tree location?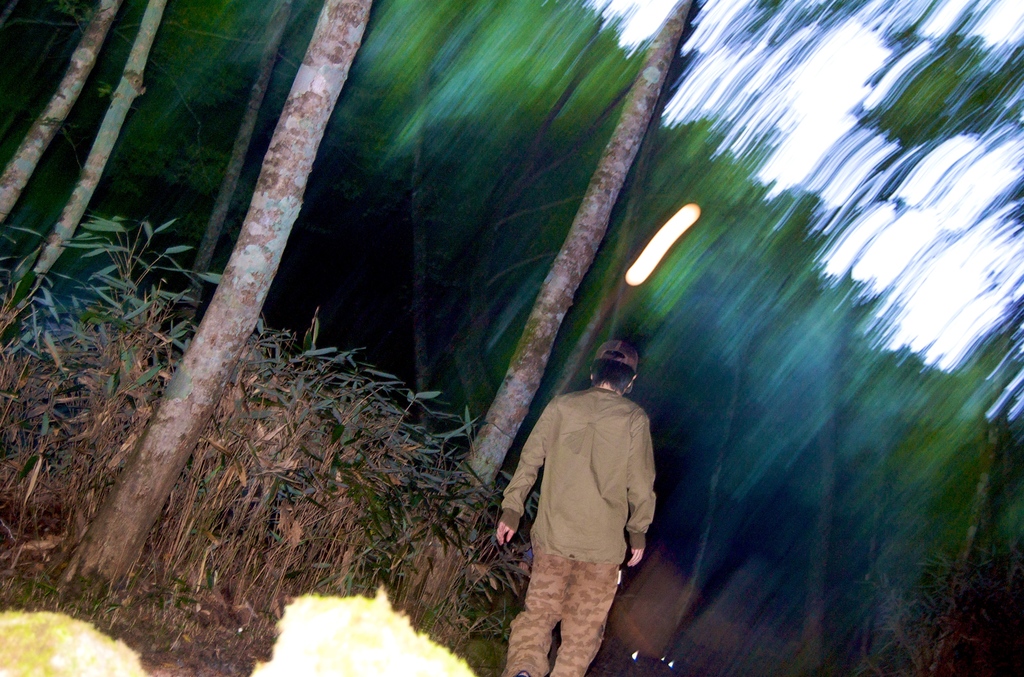
pyautogui.locateOnScreen(56, 0, 372, 597)
